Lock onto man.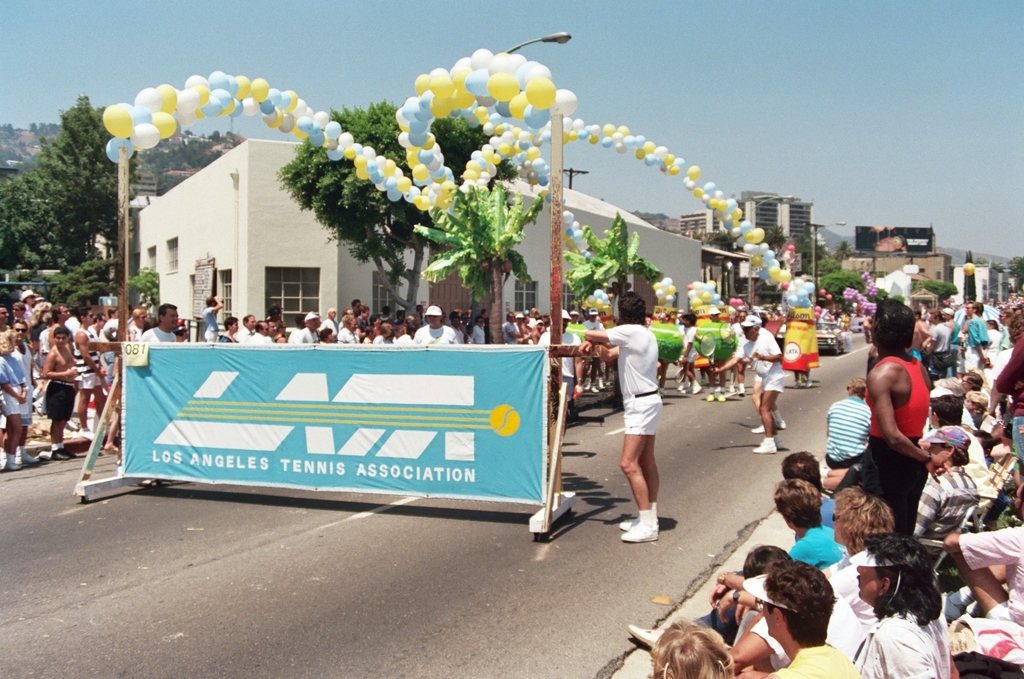
Locked: pyautogui.locateOnScreen(267, 317, 279, 344).
